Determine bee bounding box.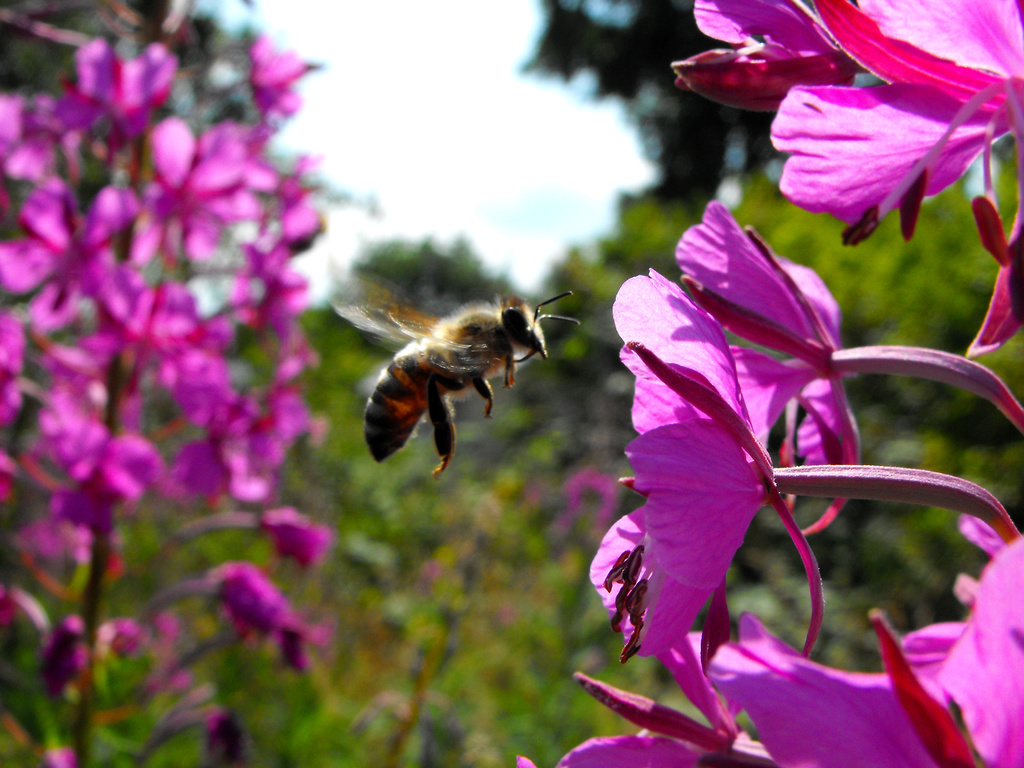
Determined: bbox=[332, 271, 573, 495].
